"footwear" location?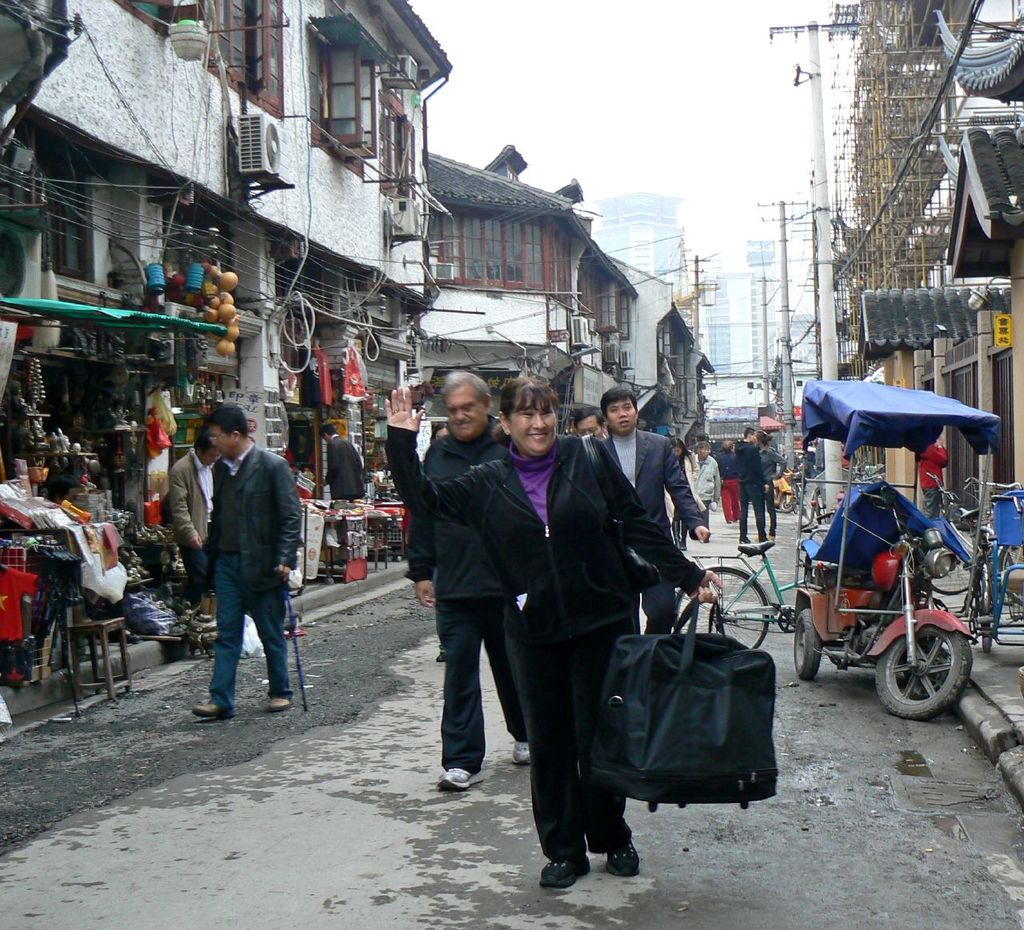
x1=270 y1=699 x2=290 y2=712
